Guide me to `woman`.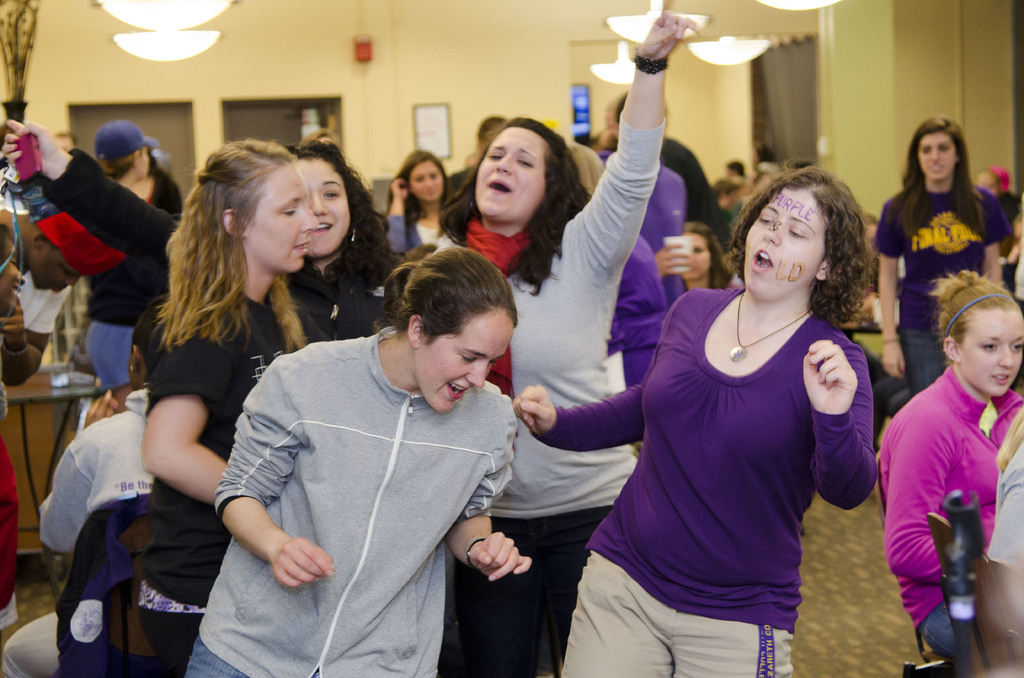
Guidance: select_region(867, 119, 1009, 398).
